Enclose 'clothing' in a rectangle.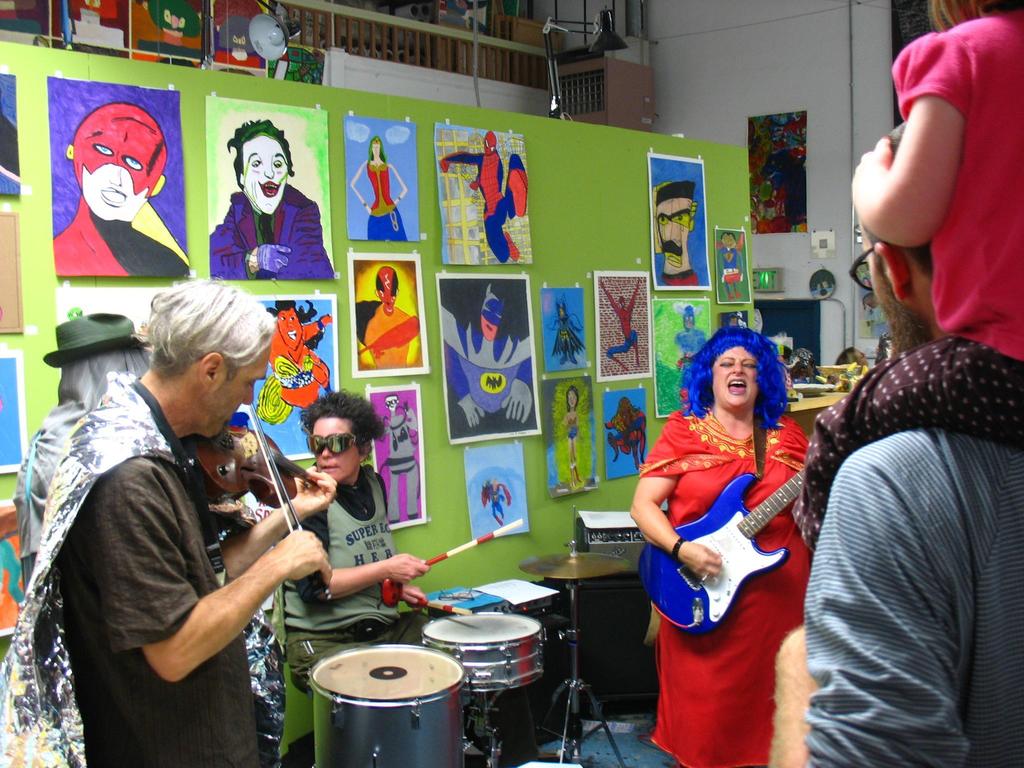
<bbox>205, 183, 333, 281</bbox>.
